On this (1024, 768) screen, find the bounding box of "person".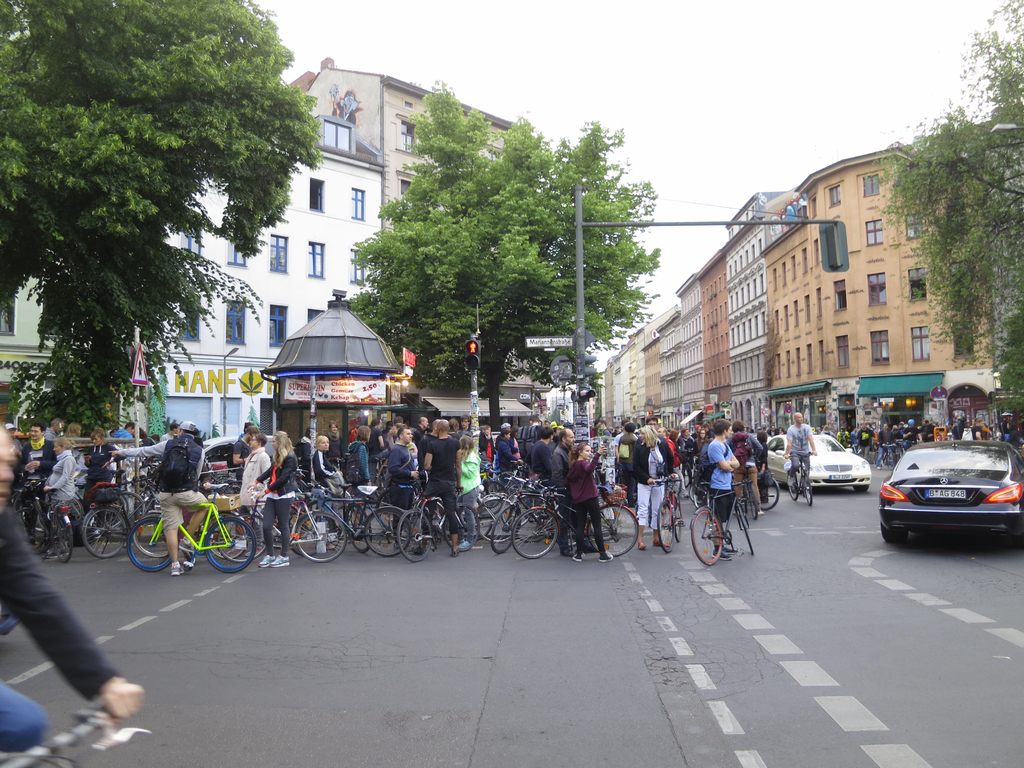
Bounding box: [294, 427, 316, 530].
